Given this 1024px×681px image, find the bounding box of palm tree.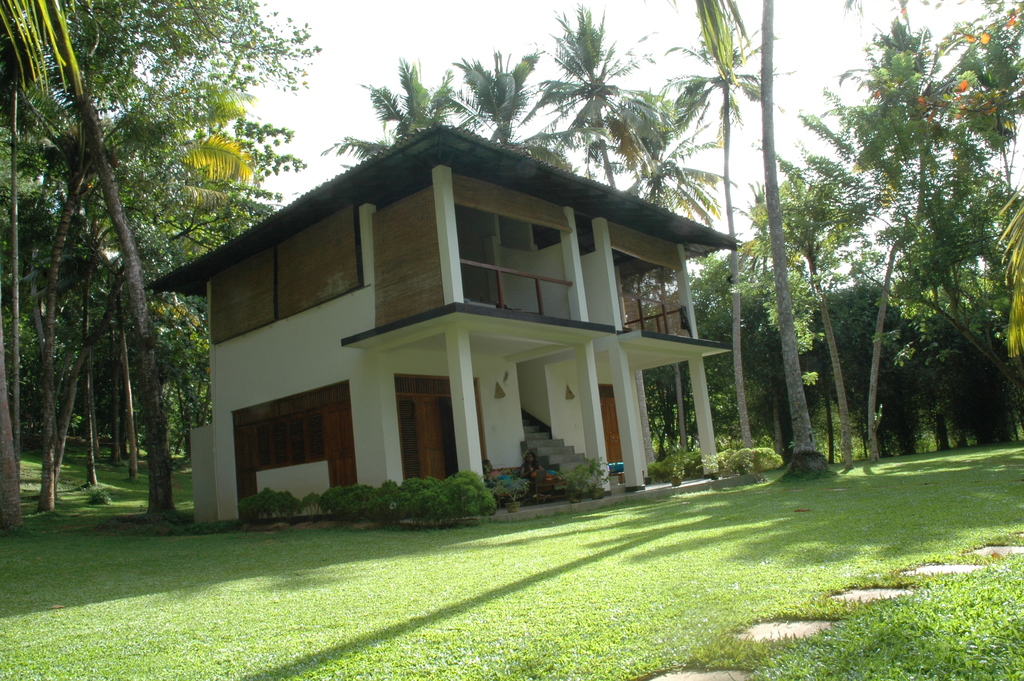
<region>453, 46, 558, 149</region>.
